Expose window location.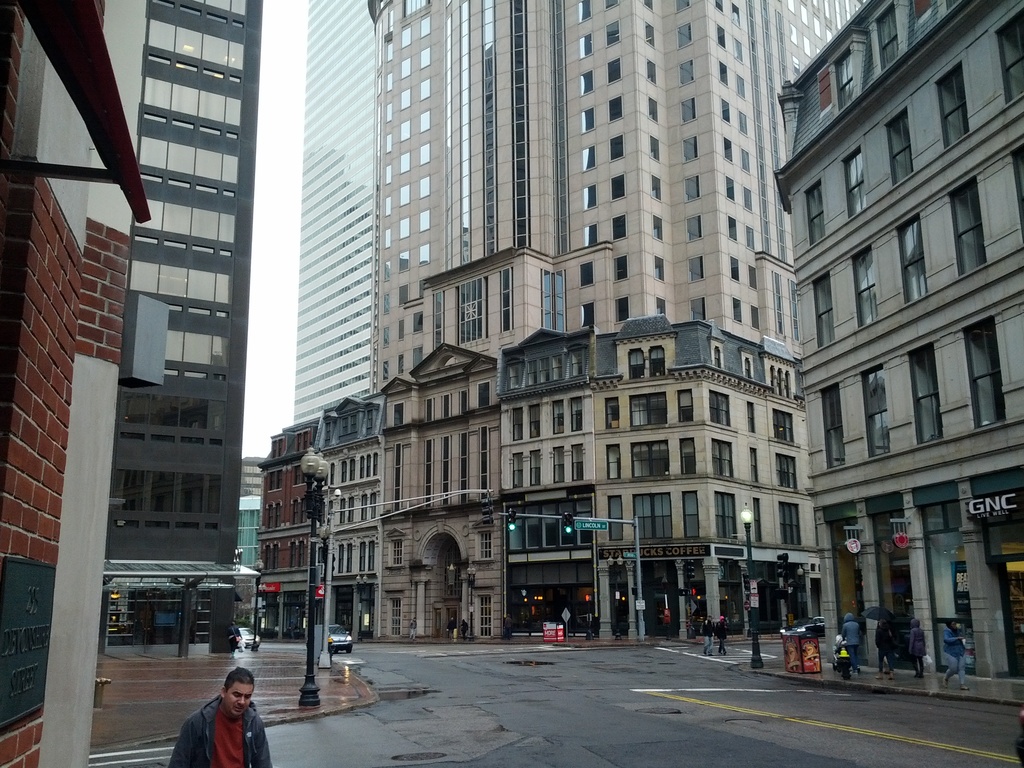
Exposed at 690,257,705,279.
